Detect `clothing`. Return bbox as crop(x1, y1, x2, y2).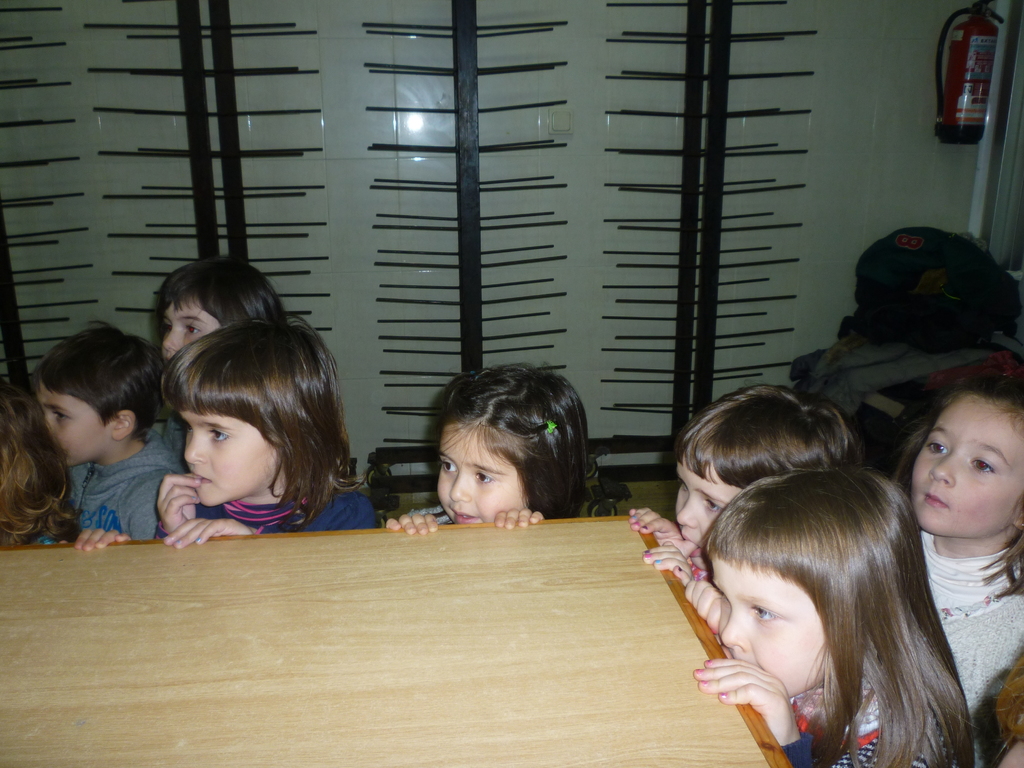
crop(920, 529, 1023, 767).
